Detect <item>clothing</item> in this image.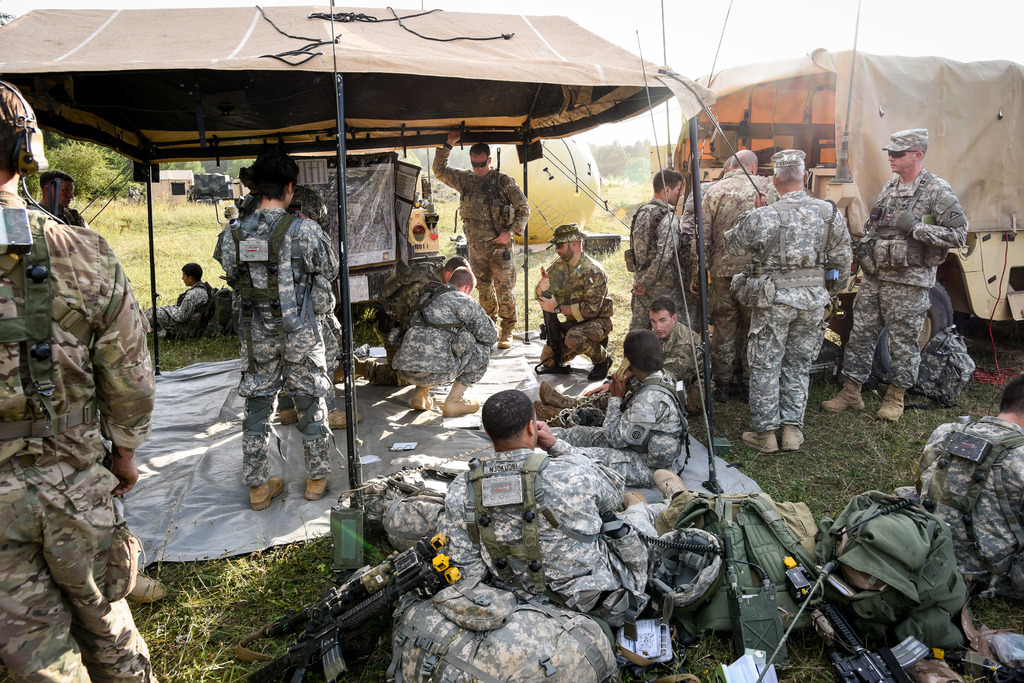
Detection: bbox=(858, 169, 968, 378).
